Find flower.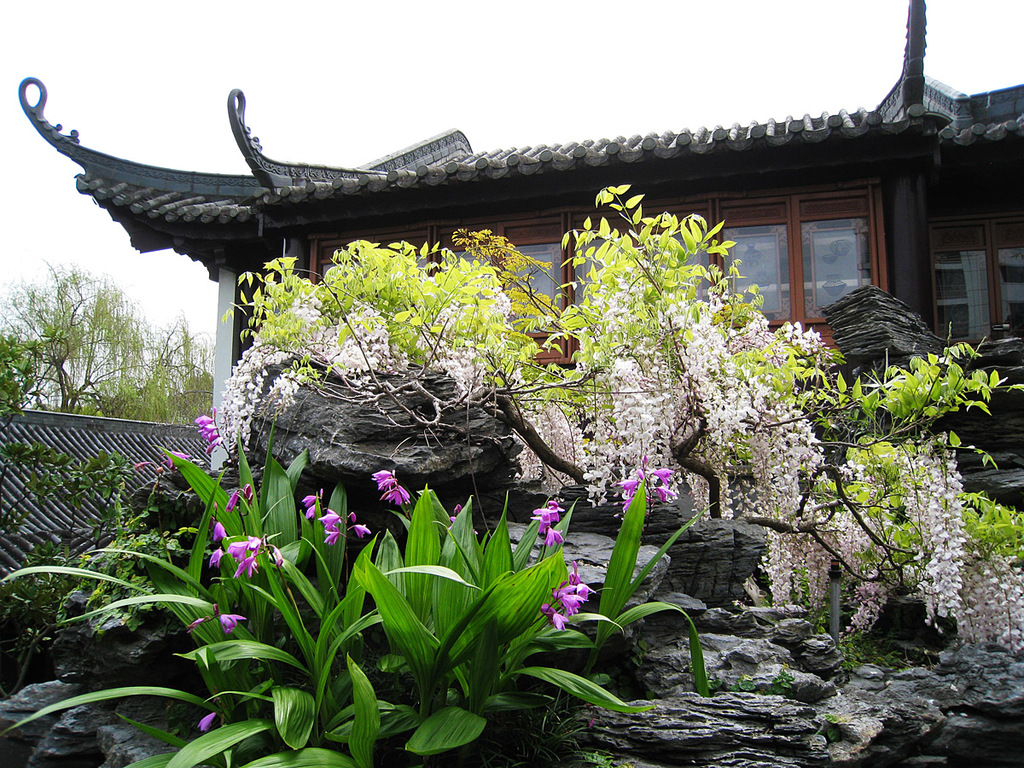
x1=271 y1=547 x2=283 y2=567.
